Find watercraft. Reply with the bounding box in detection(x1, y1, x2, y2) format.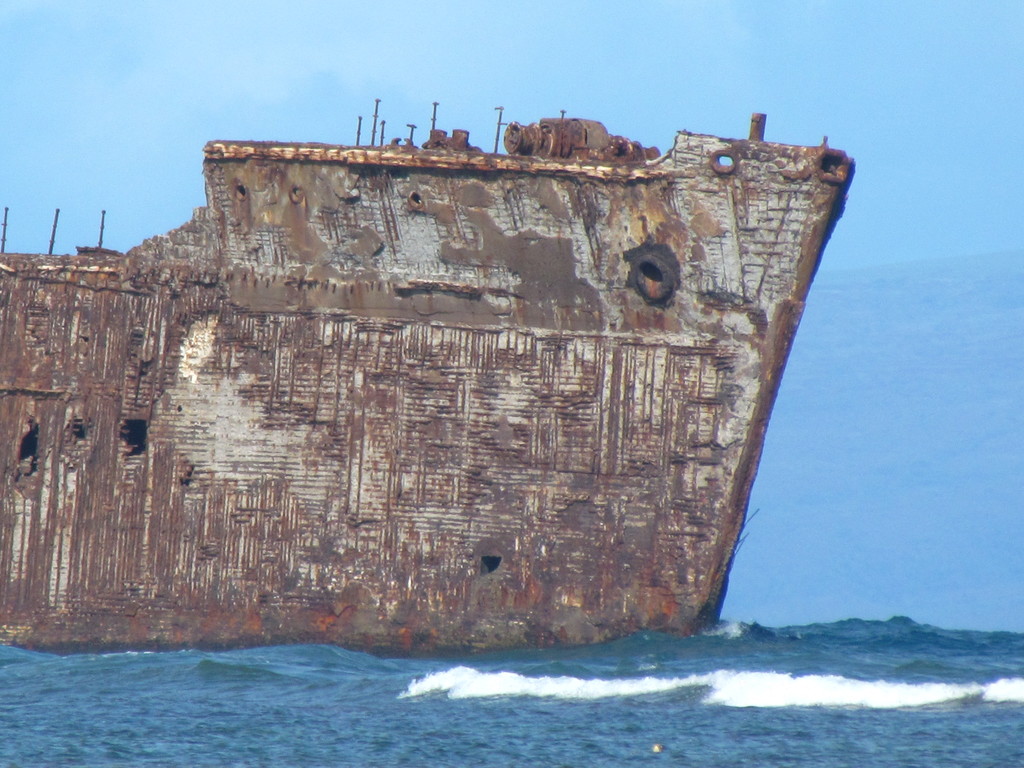
detection(4, 111, 854, 657).
